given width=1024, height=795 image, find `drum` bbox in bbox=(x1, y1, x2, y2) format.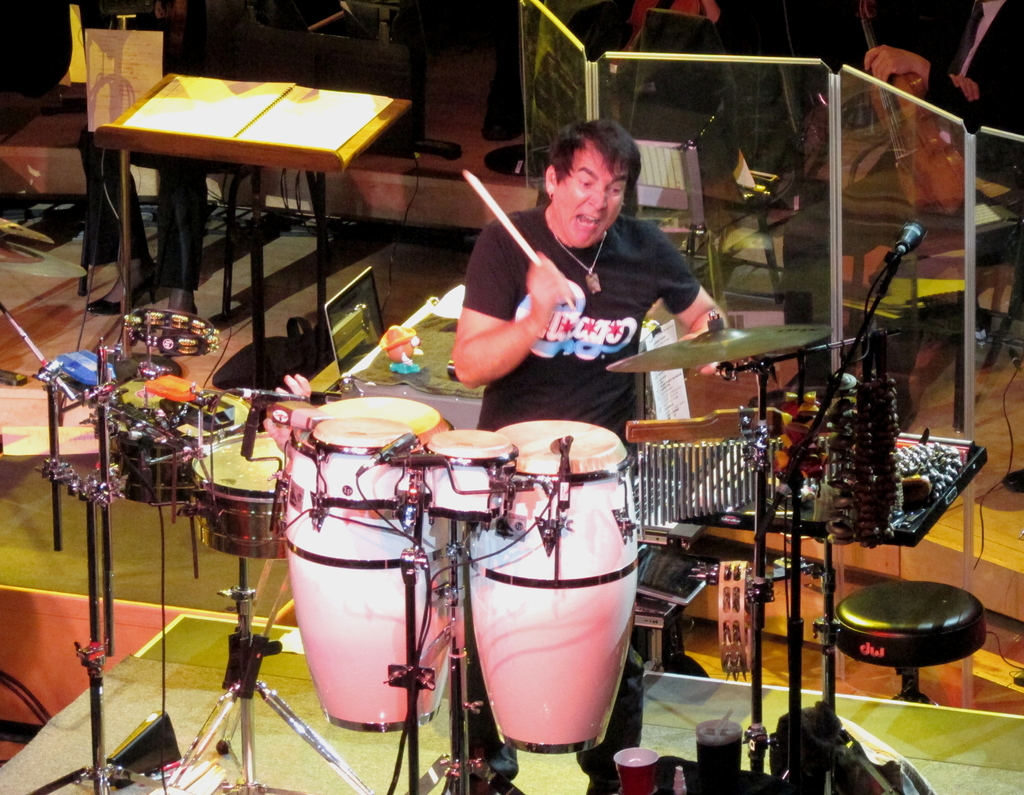
bbox=(465, 419, 647, 755).
